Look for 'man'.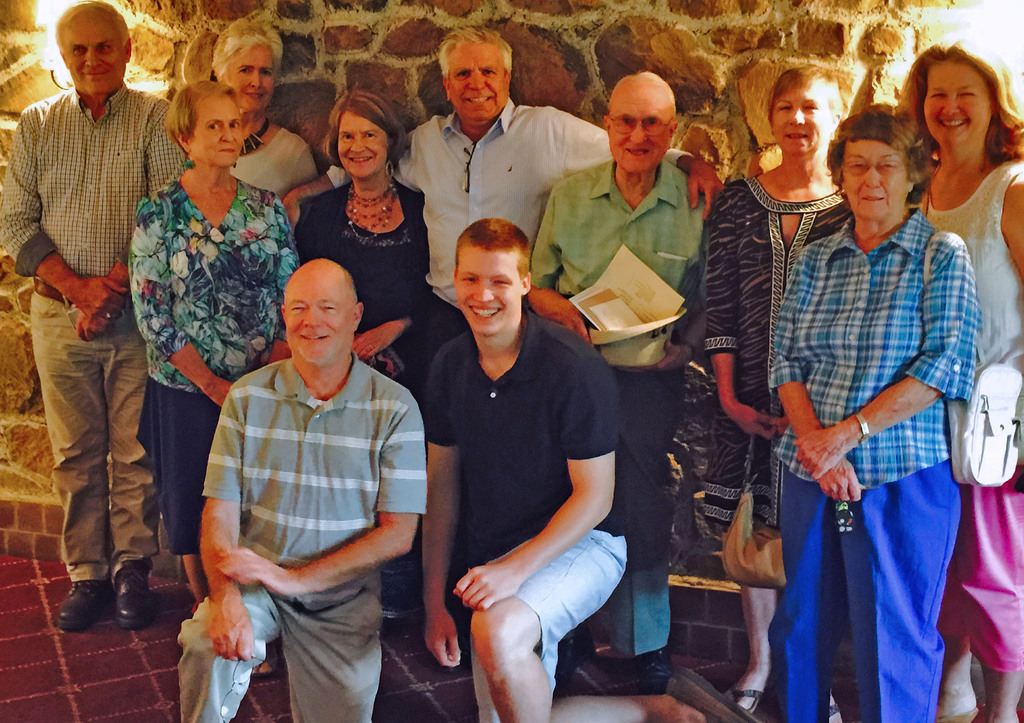
Found: x1=423, y1=218, x2=781, y2=722.
